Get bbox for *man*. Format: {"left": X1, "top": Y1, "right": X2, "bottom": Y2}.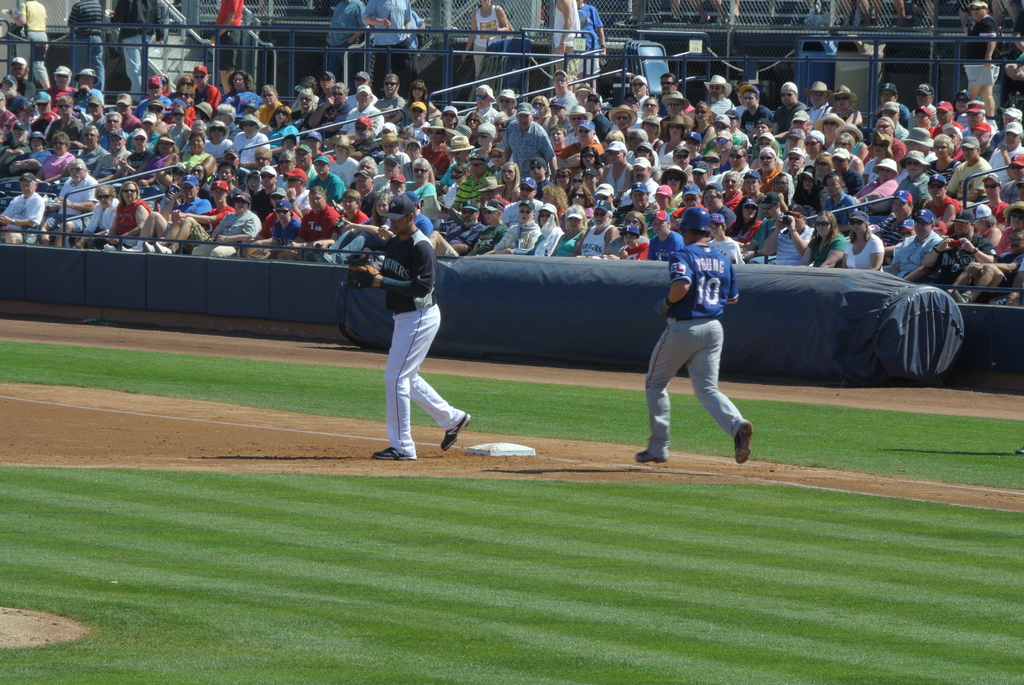
{"left": 468, "top": 196, "right": 503, "bottom": 257}.
